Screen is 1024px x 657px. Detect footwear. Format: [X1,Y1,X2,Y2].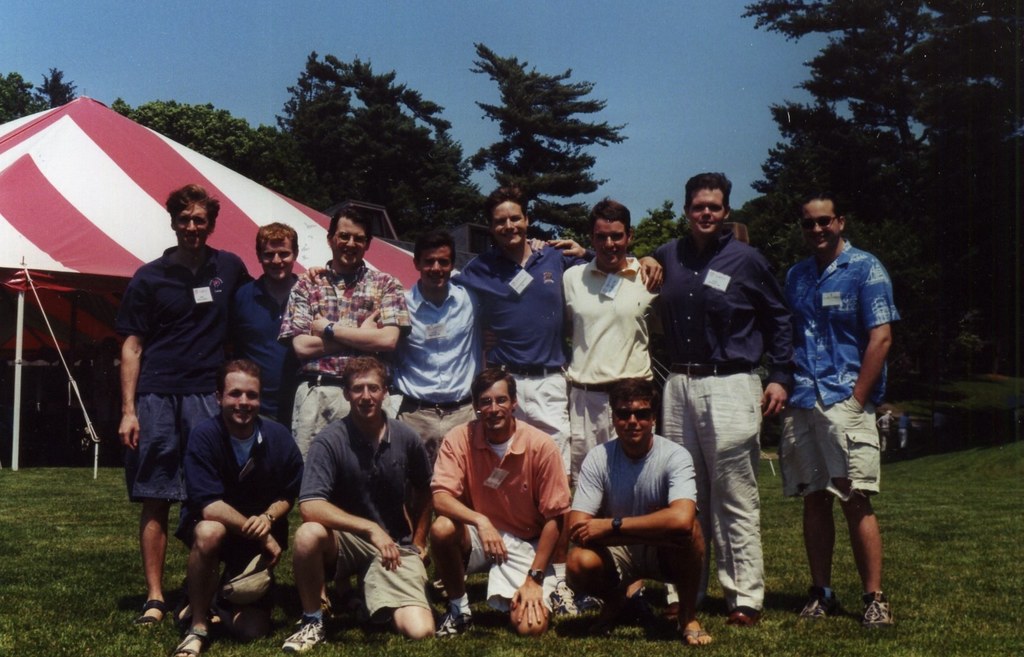
[172,624,214,656].
